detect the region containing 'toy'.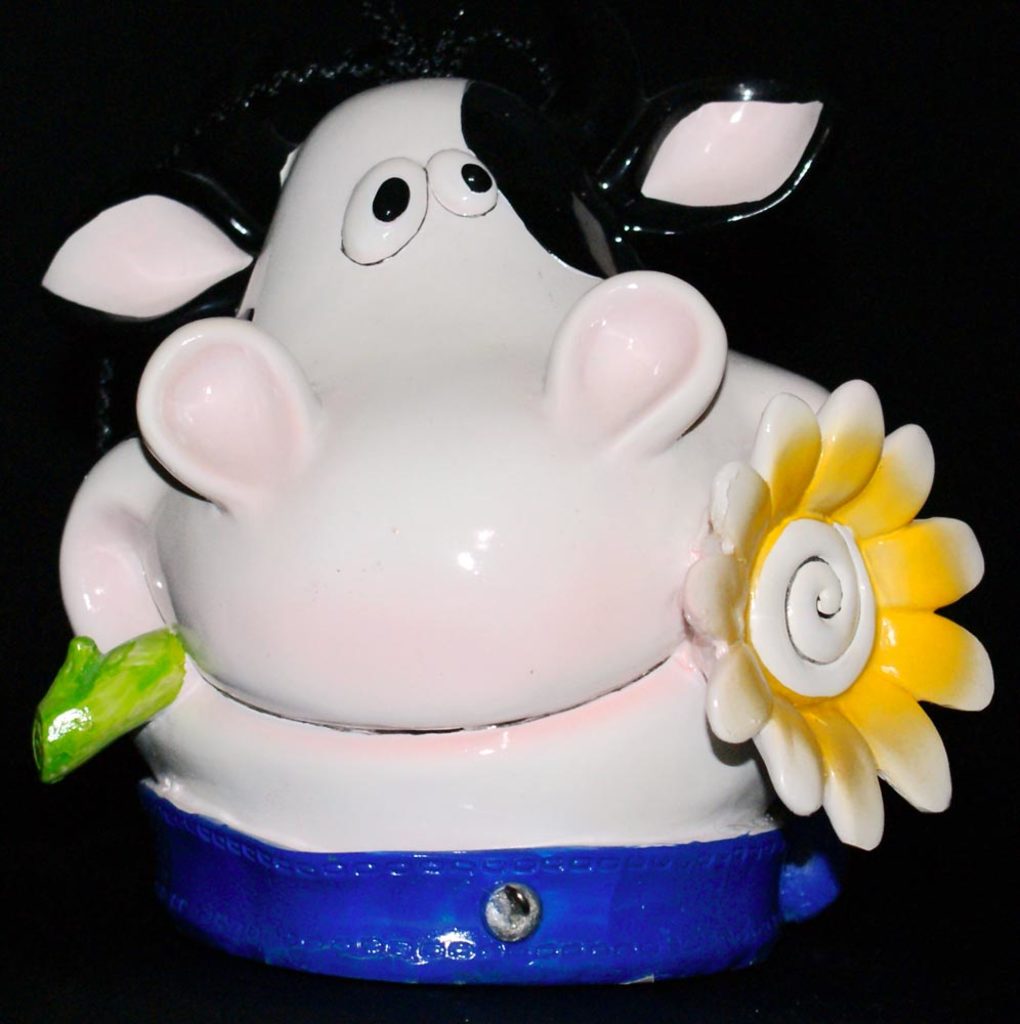
{"left": 24, "top": 0, "right": 1004, "bottom": 991}.
